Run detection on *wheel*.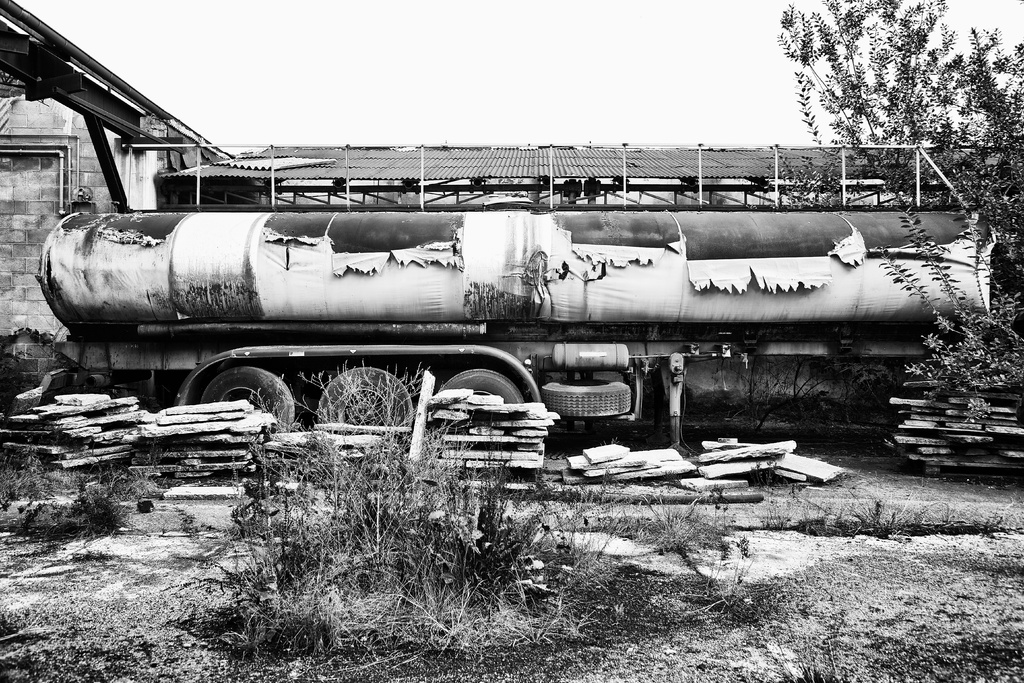
Result: locate(201, 368, 297, 433).
